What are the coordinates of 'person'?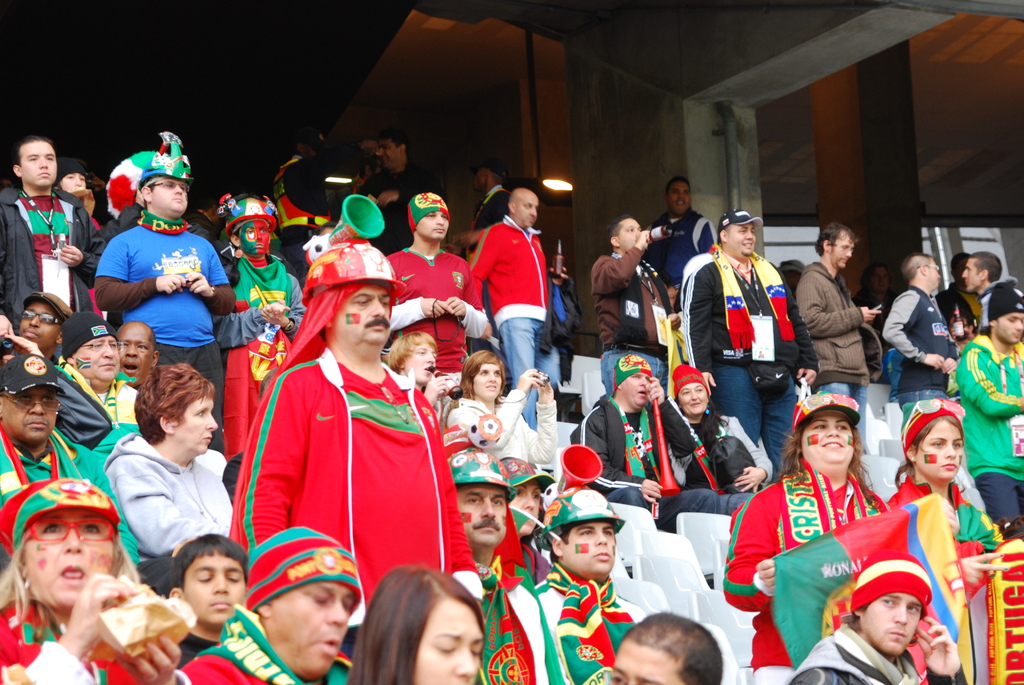
(x1=886, y1=256, x2=959, y2=407).
